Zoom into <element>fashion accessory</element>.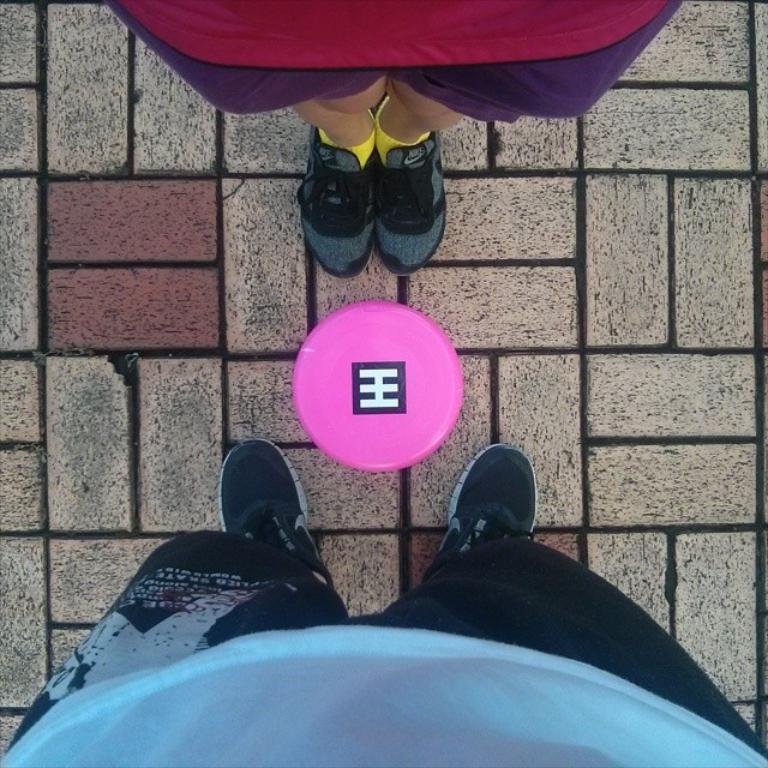
Zoom target: crop(298, 122, 372, 276).
